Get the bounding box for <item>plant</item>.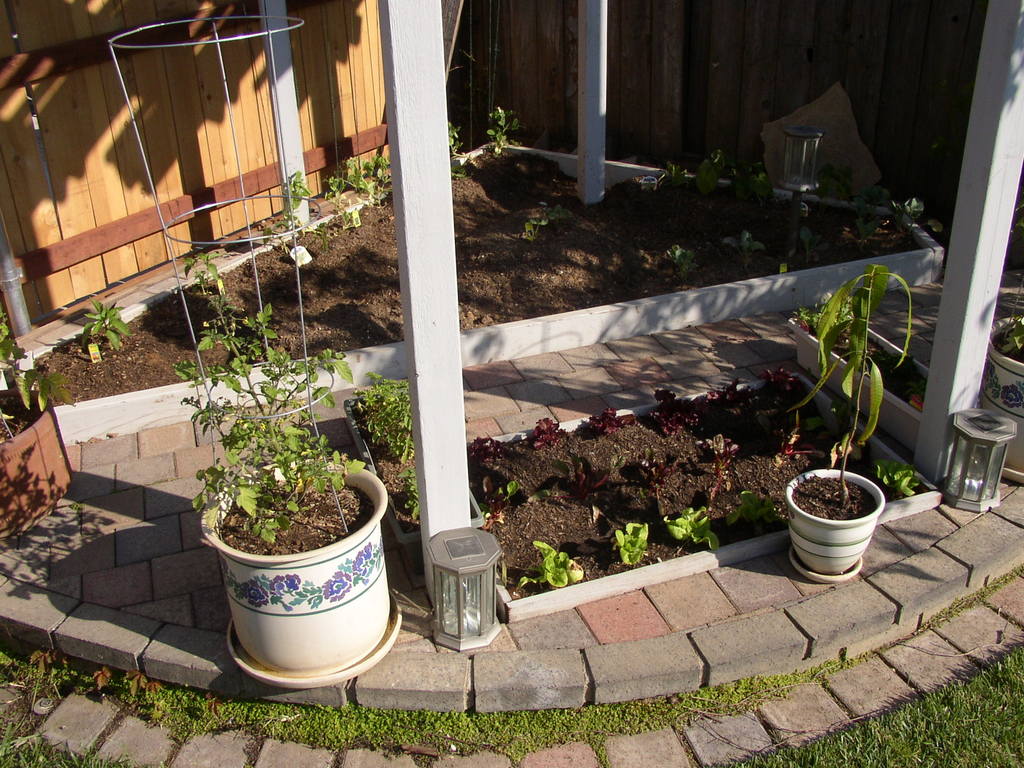
BBox(445, 124, 468, 166).
